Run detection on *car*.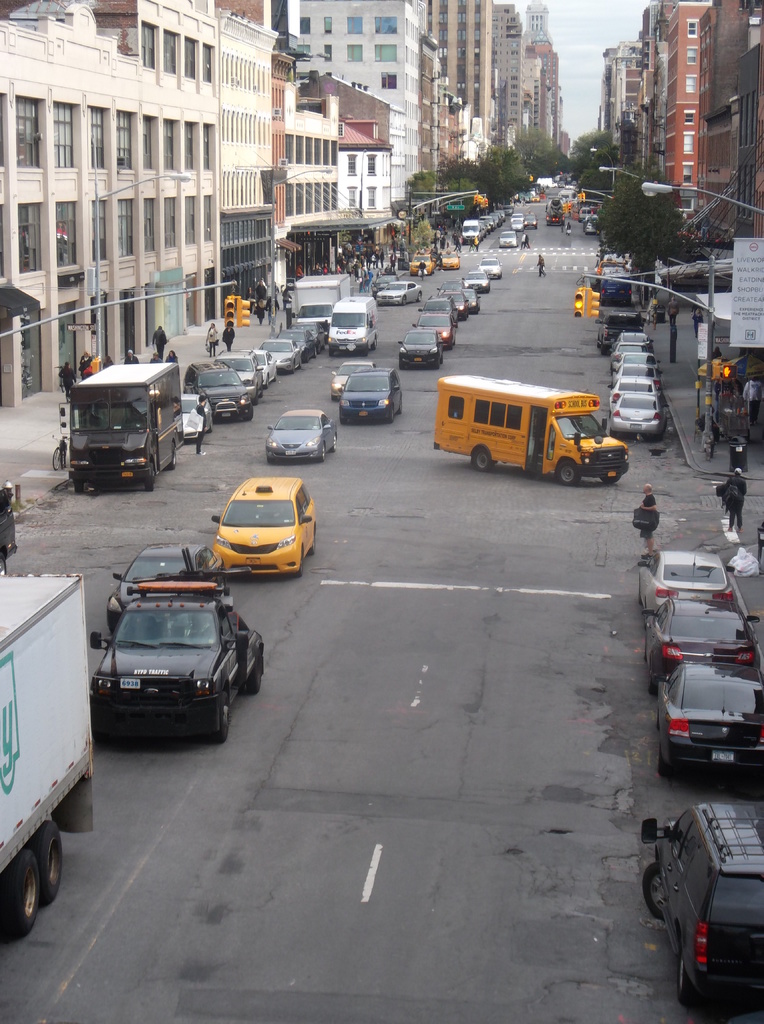
Result: x1=265, y1=407, x2=337, y2=461.
